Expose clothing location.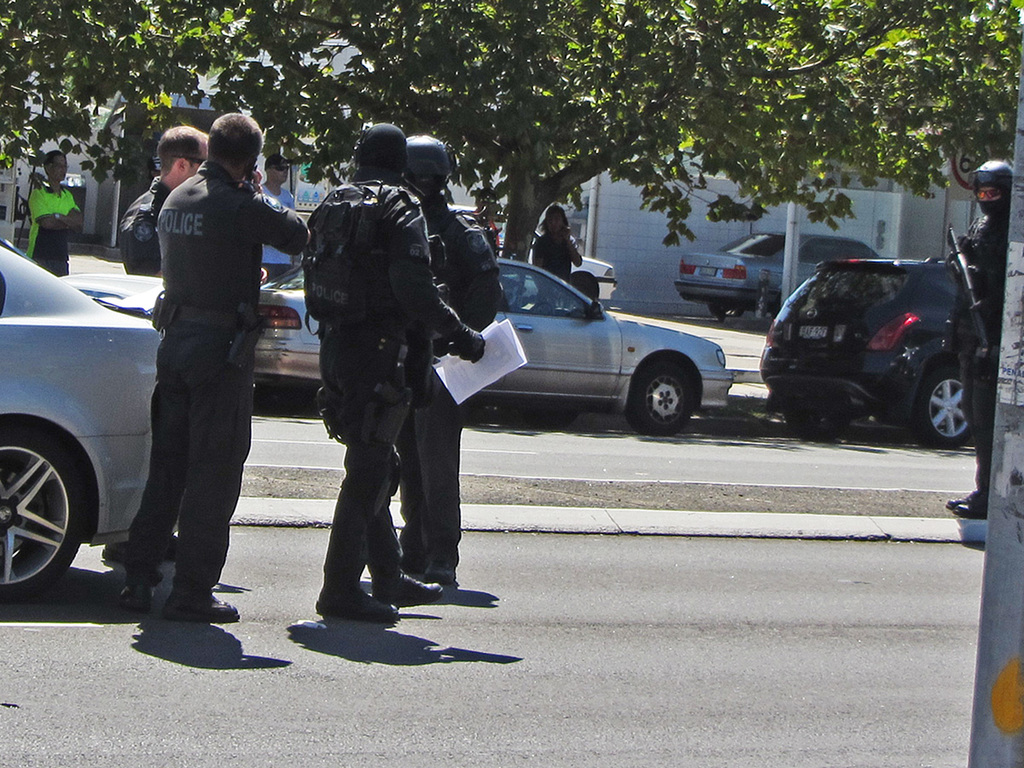
Exposed at bbox=(27, 182, 82, 276).
